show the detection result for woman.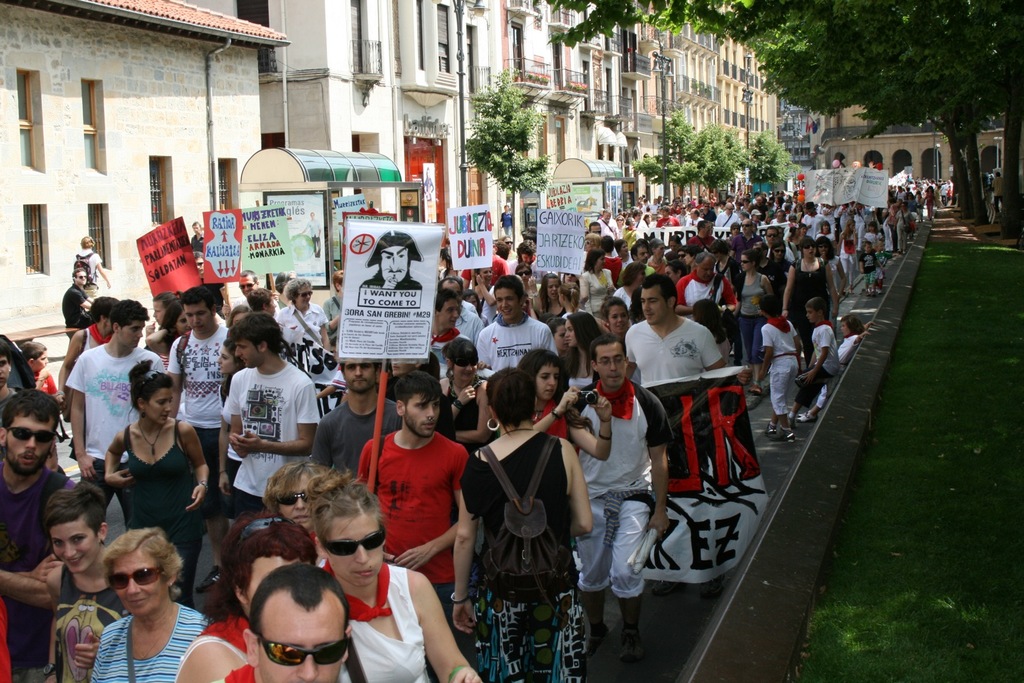
<bbox>143, 293, 189, 371</bbox>.
